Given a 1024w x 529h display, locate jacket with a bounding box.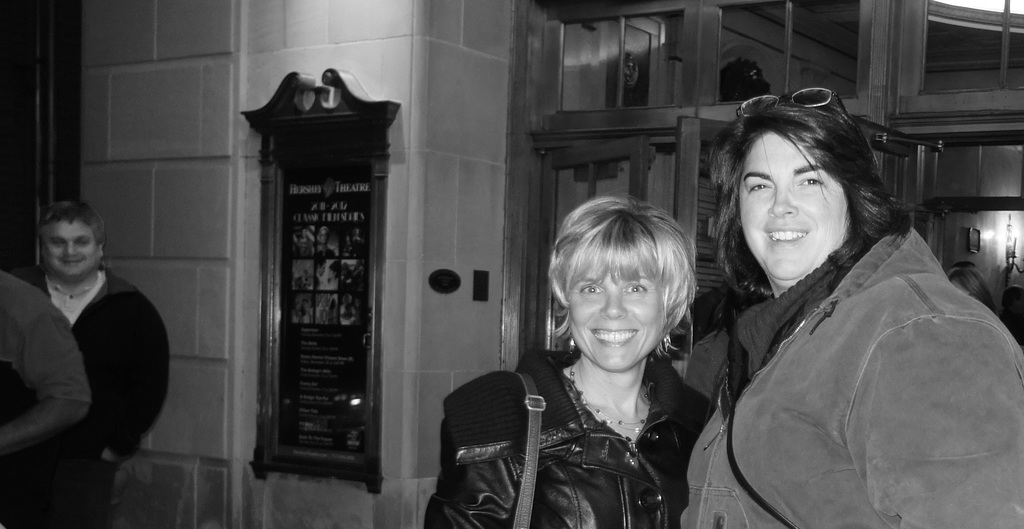
Located: 424:343:711:528.
